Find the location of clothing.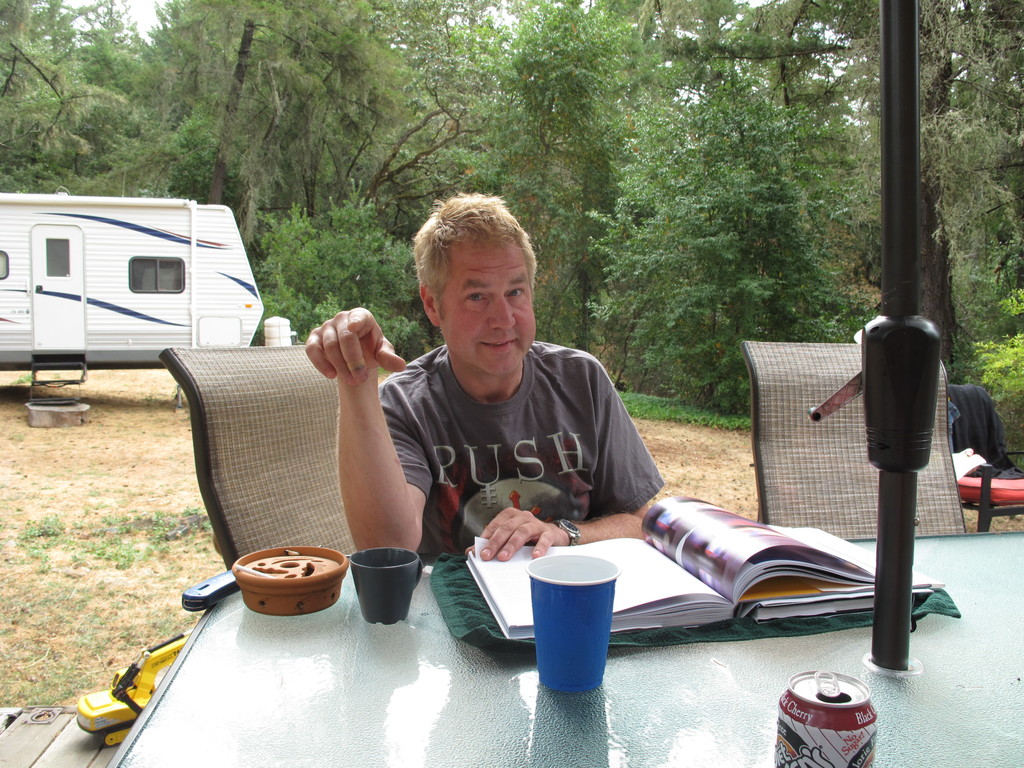
Location: select_region(347, 308, 668, 548).
